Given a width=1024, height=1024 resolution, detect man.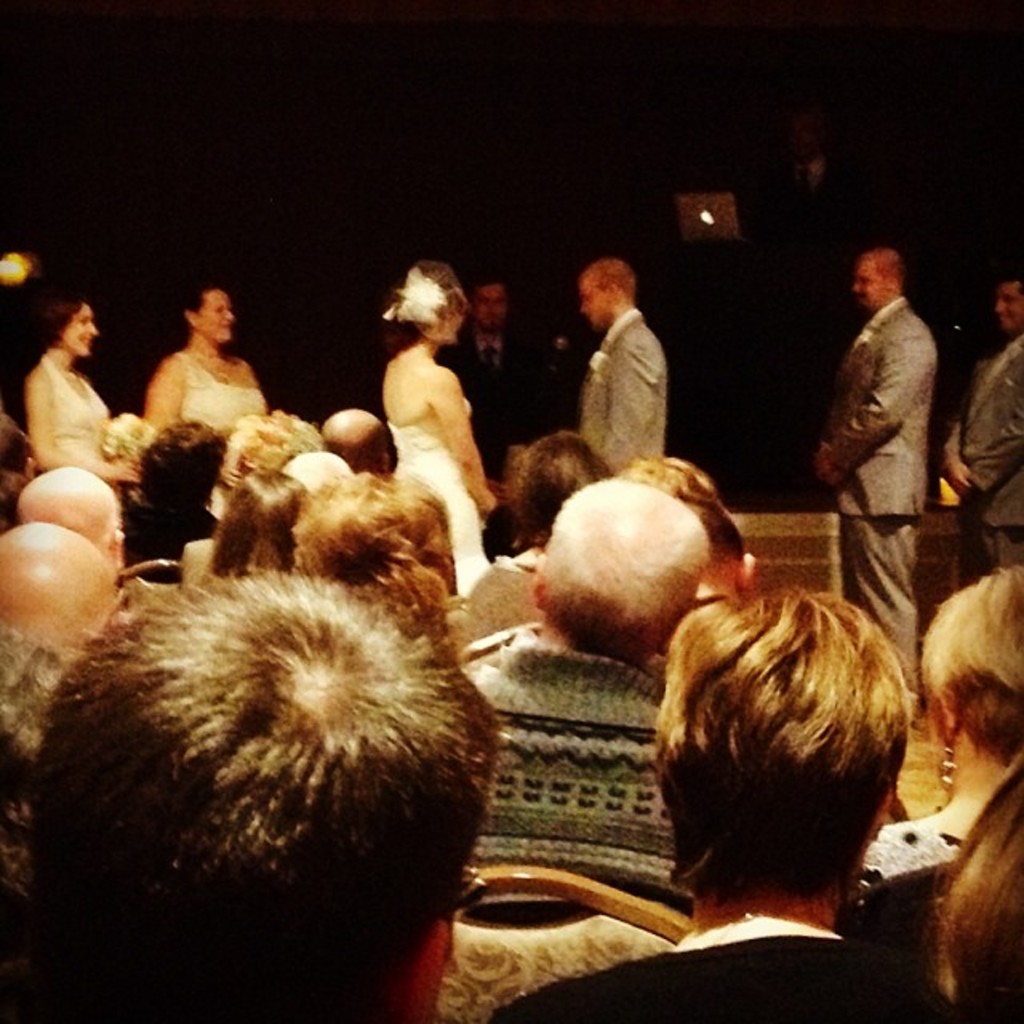
select_region(466, 427, 594, 640).
